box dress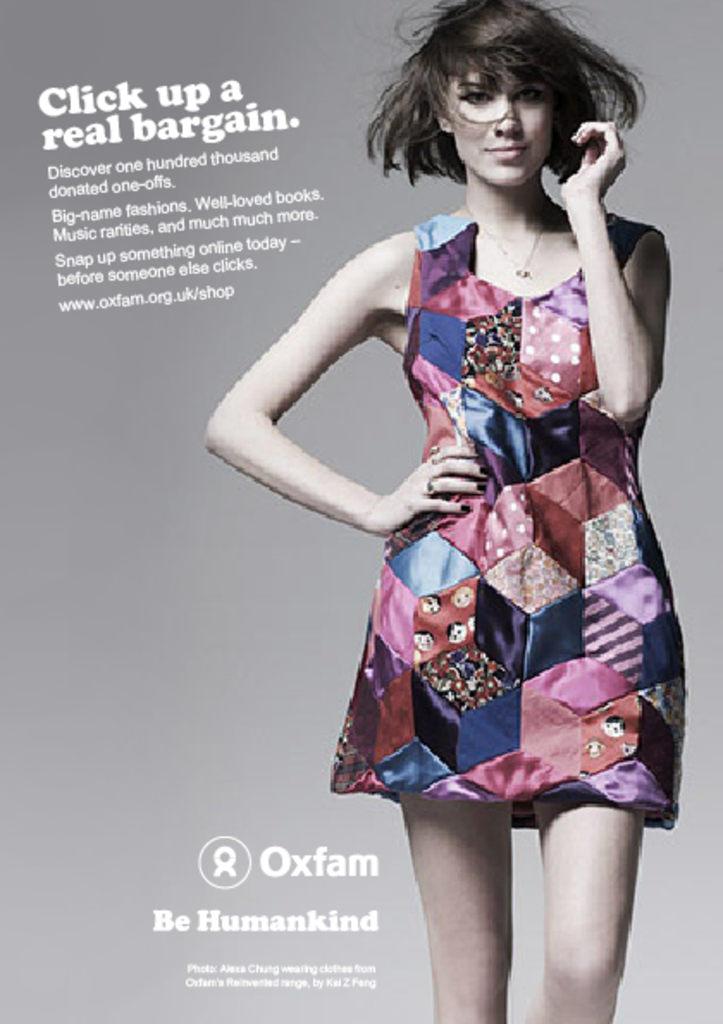
x1=325 y1=203 x2=675 y2=823
